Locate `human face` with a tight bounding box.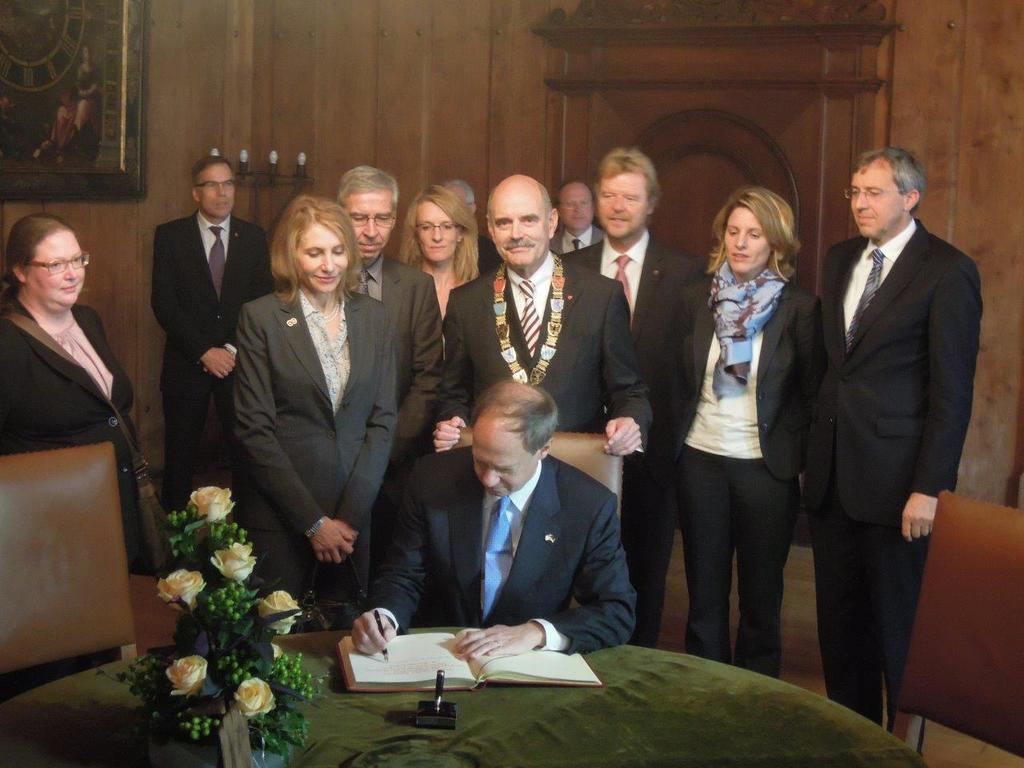
BBox(848, 166, 902, 238).
